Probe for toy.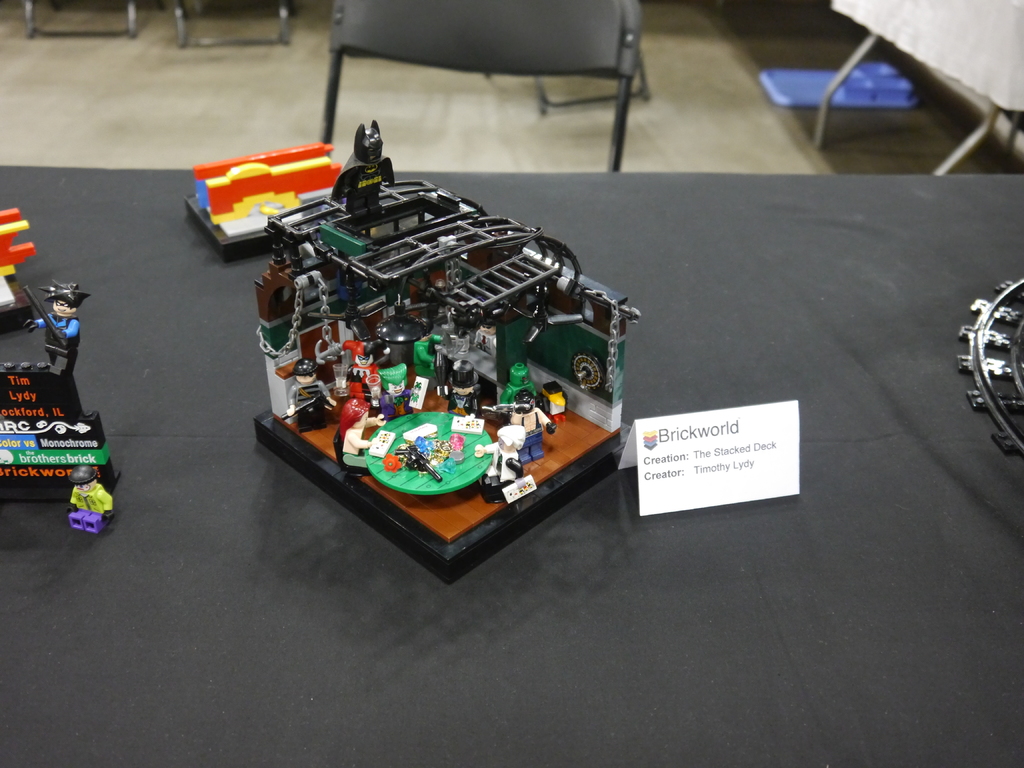
Probe result: box=[67, 465, 113, 533].
